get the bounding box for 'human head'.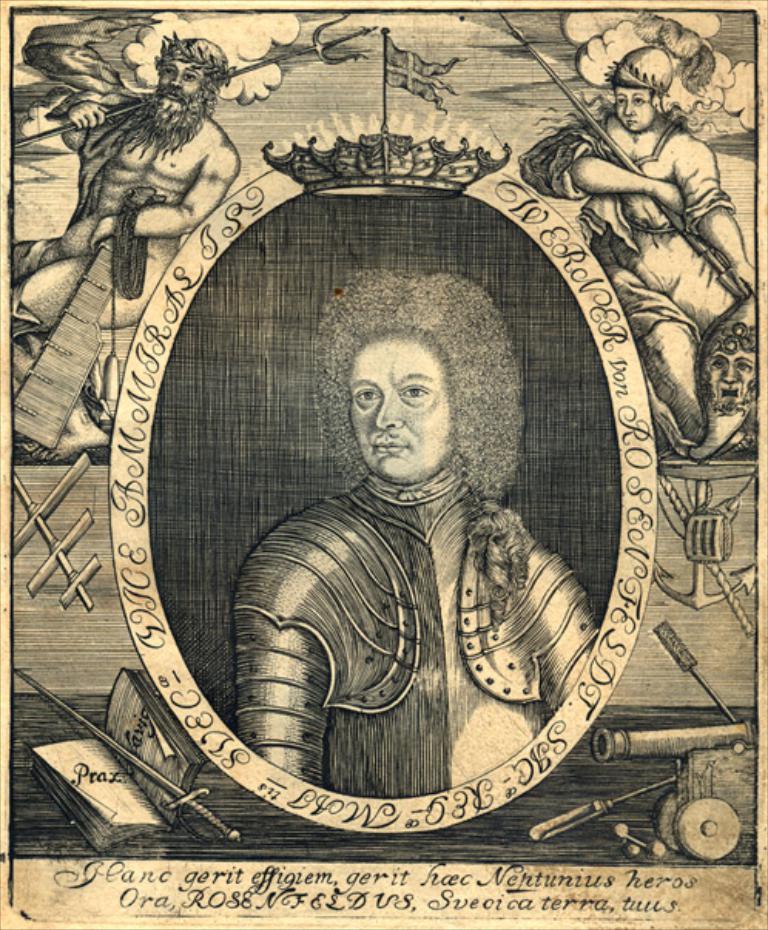
l=609, t=46, r=671, b=134.
